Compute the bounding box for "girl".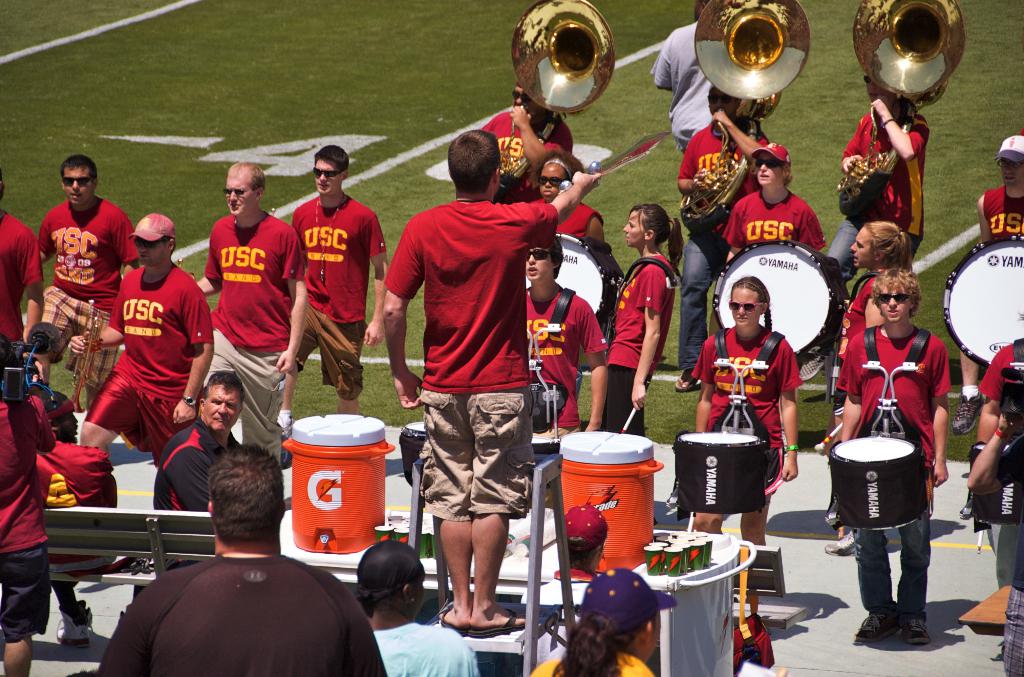
bbox=[611, 202, 675, 432].
